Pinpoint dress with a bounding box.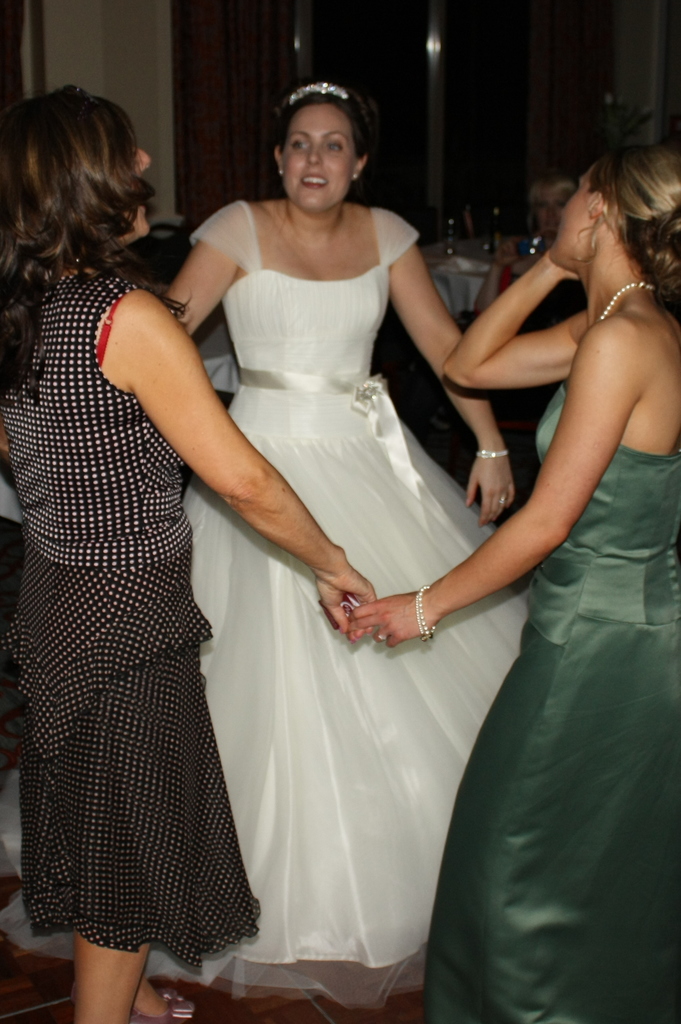
421,385,680,1023.
